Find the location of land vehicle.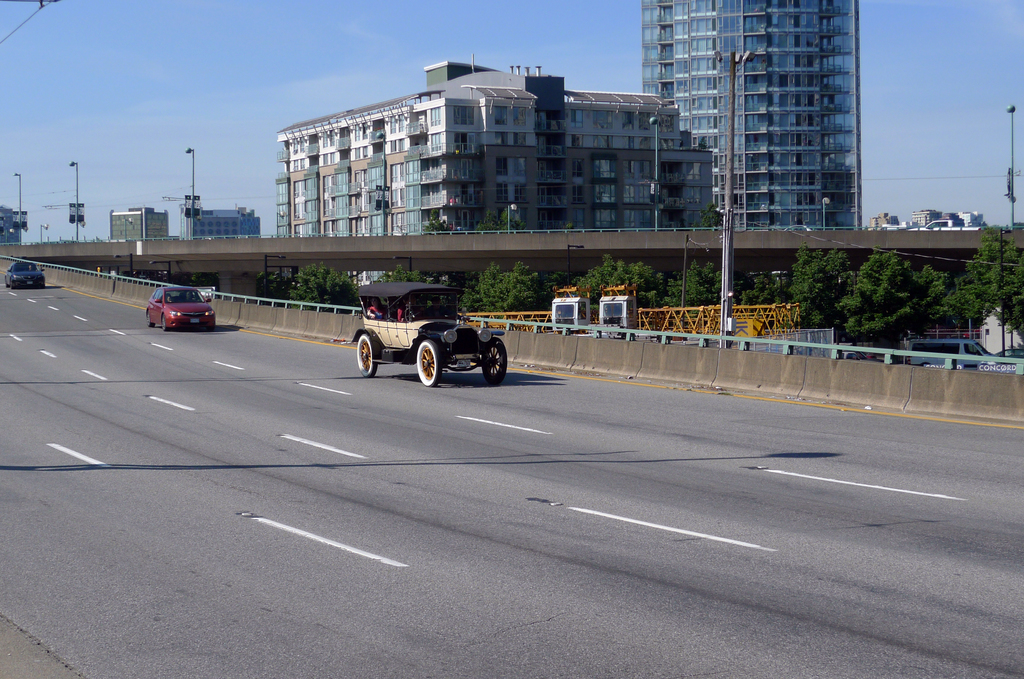
Location: 902 334 990 361.
